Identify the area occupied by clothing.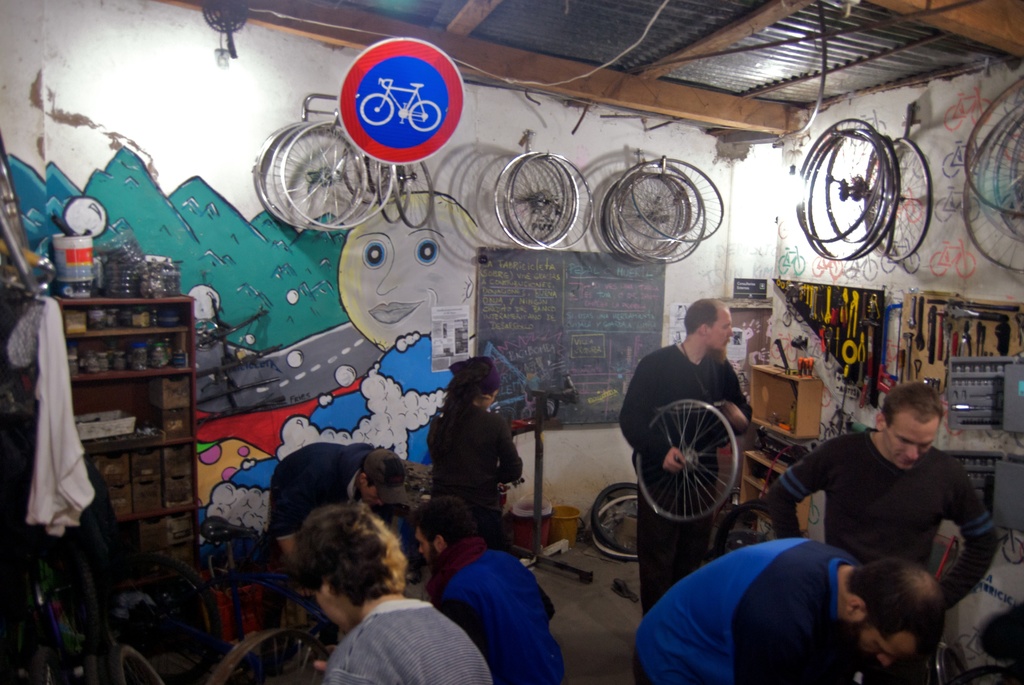
Area: 424/391/532/537.
